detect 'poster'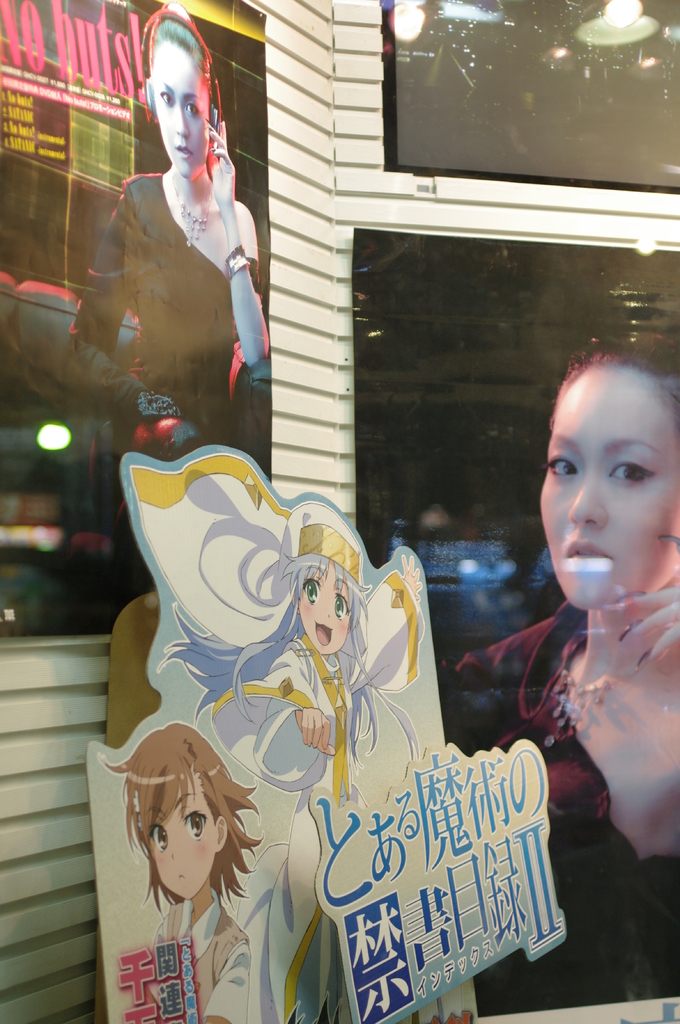
x1=380 y1=0 x2=679 y2=195
